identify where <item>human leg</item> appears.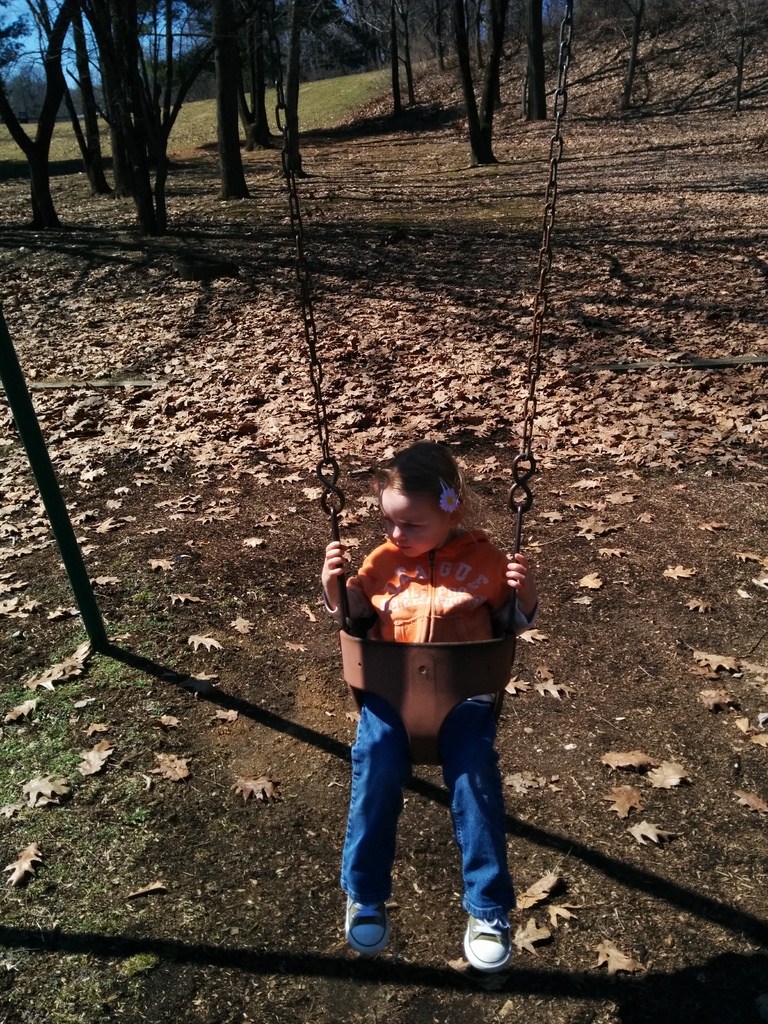
Appears at bbox=(345, 698, 403, 951).
